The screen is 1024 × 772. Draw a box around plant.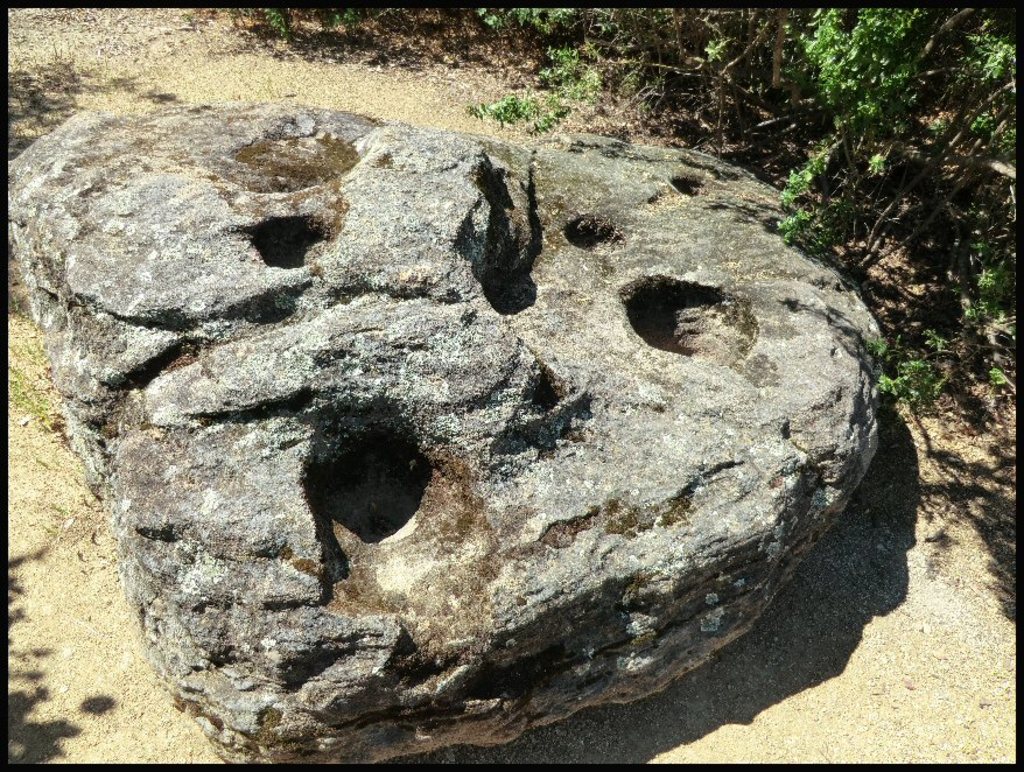
bbox=(865, 350, 954, 420).
